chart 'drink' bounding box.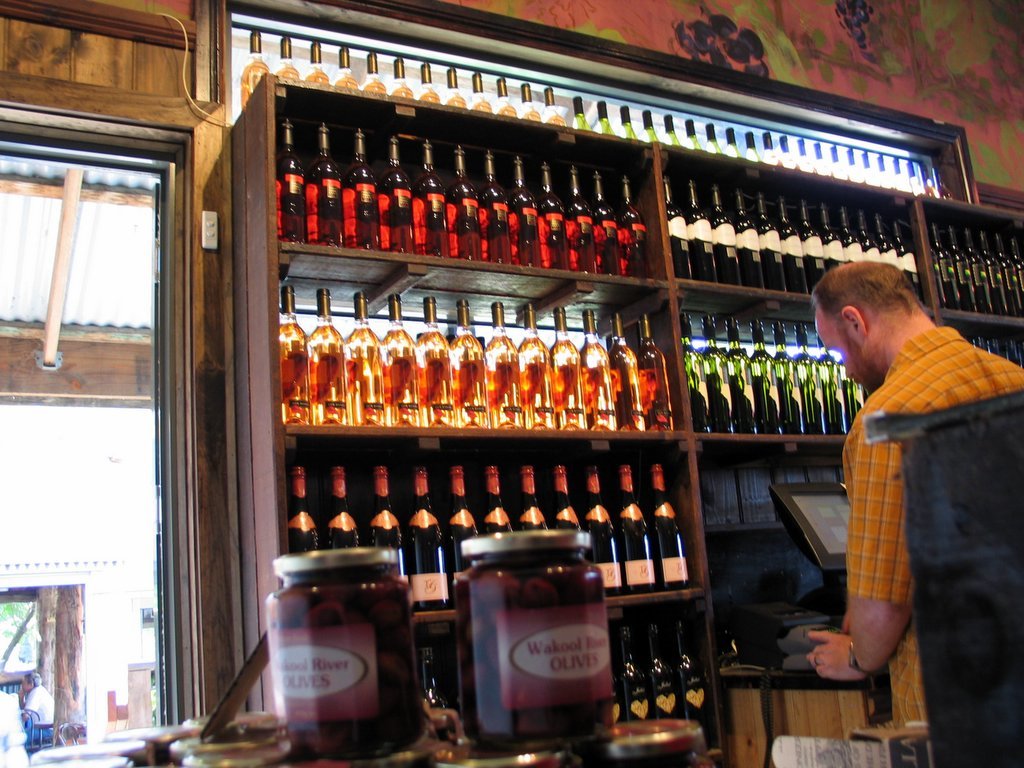
Charted: bbox=(842, 205, 859, 263).
